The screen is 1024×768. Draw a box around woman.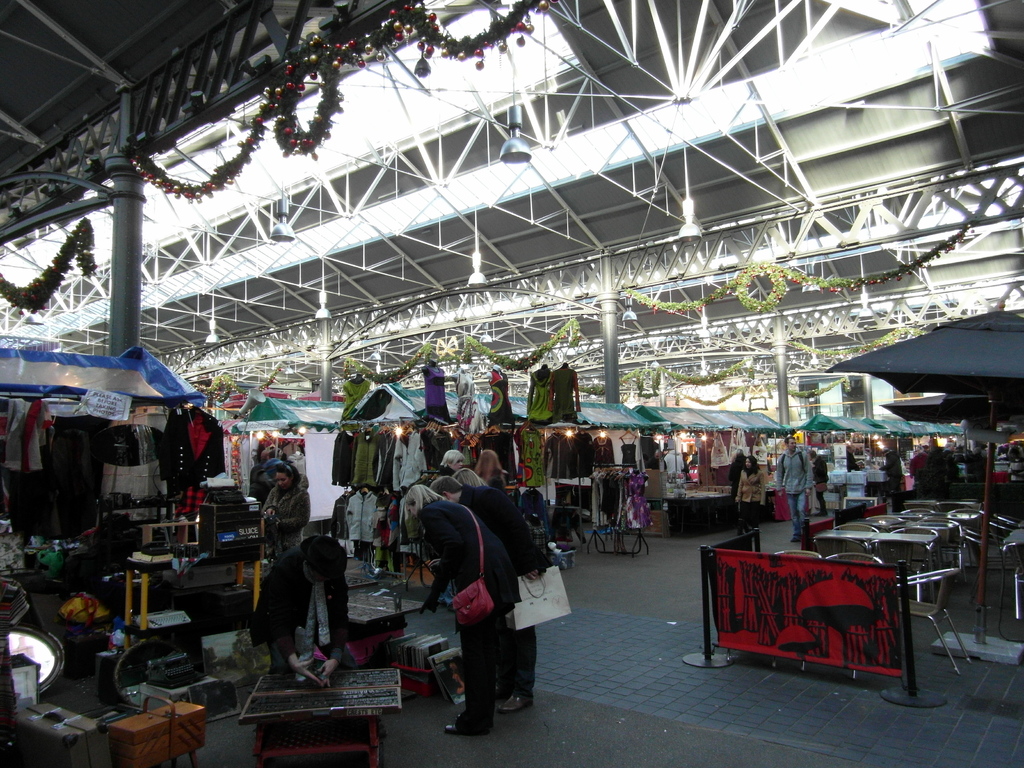
select_region(403, 483, 513, 735).
